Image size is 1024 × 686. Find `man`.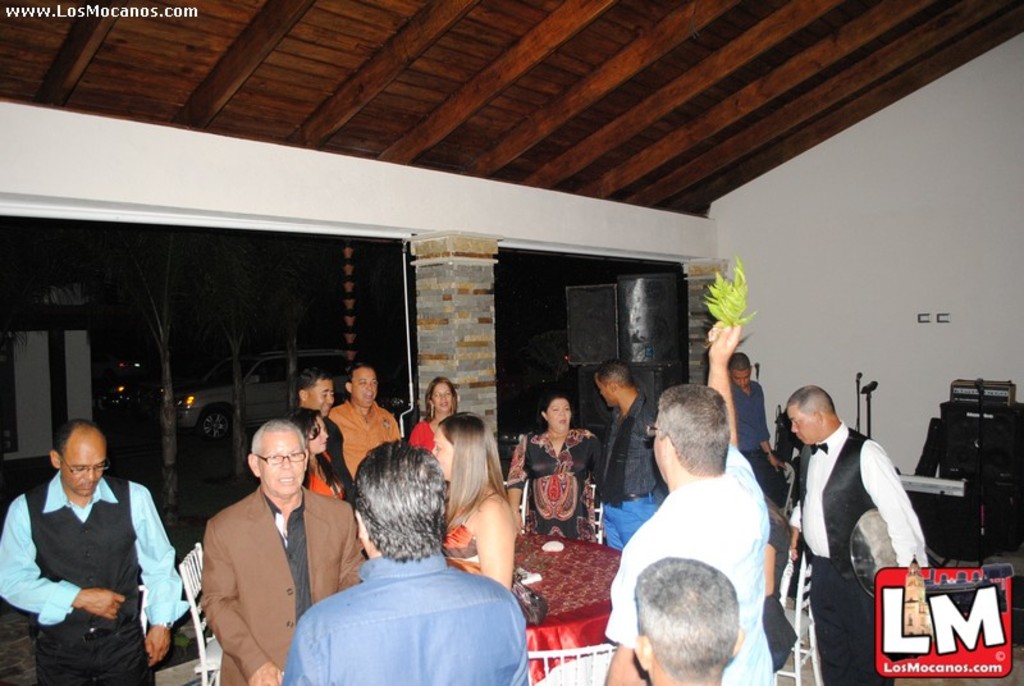
pyautogui.locateOnScreen(269, 439, 518, 685).
